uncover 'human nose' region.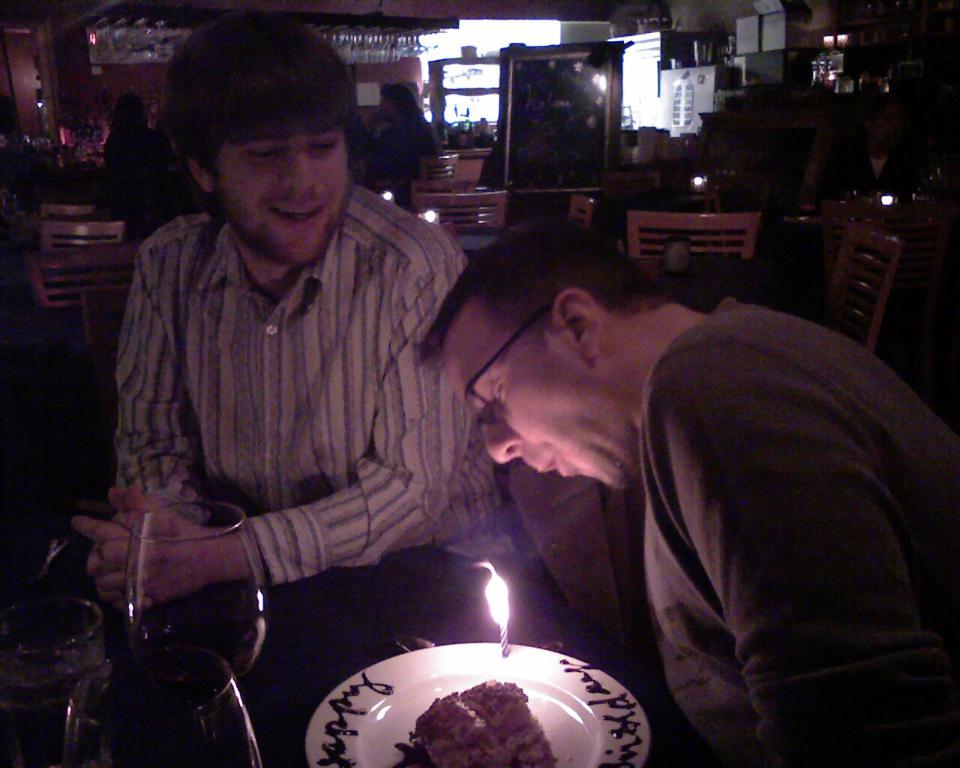
Uncovered: BBox(483, 421, 525, 465).
